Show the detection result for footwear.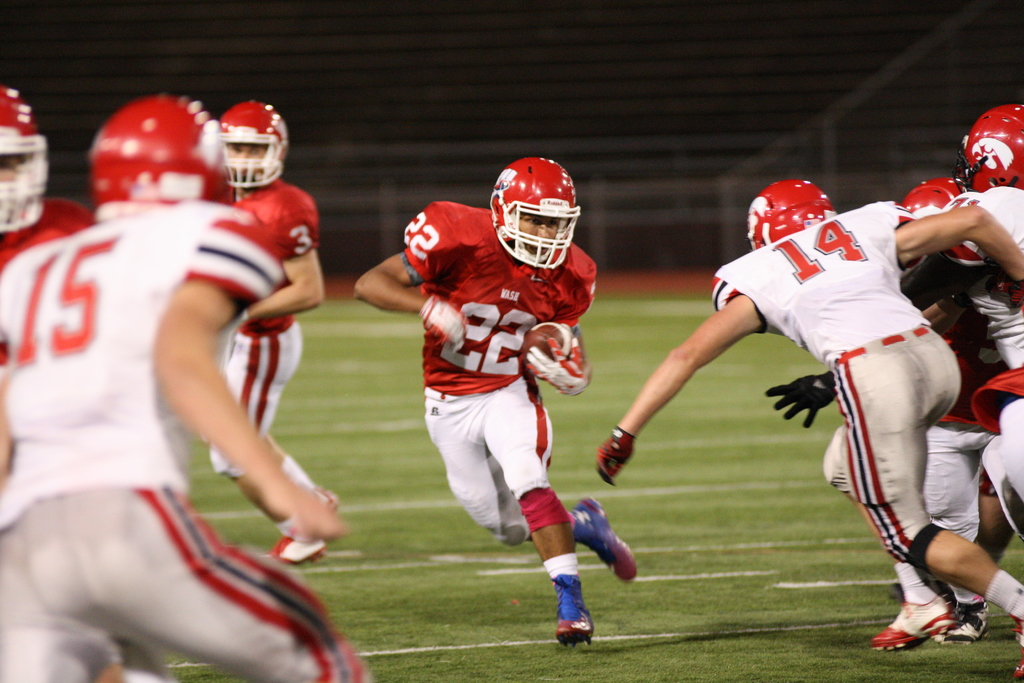
x1=937 y1=604 x2=993 y2=646.
